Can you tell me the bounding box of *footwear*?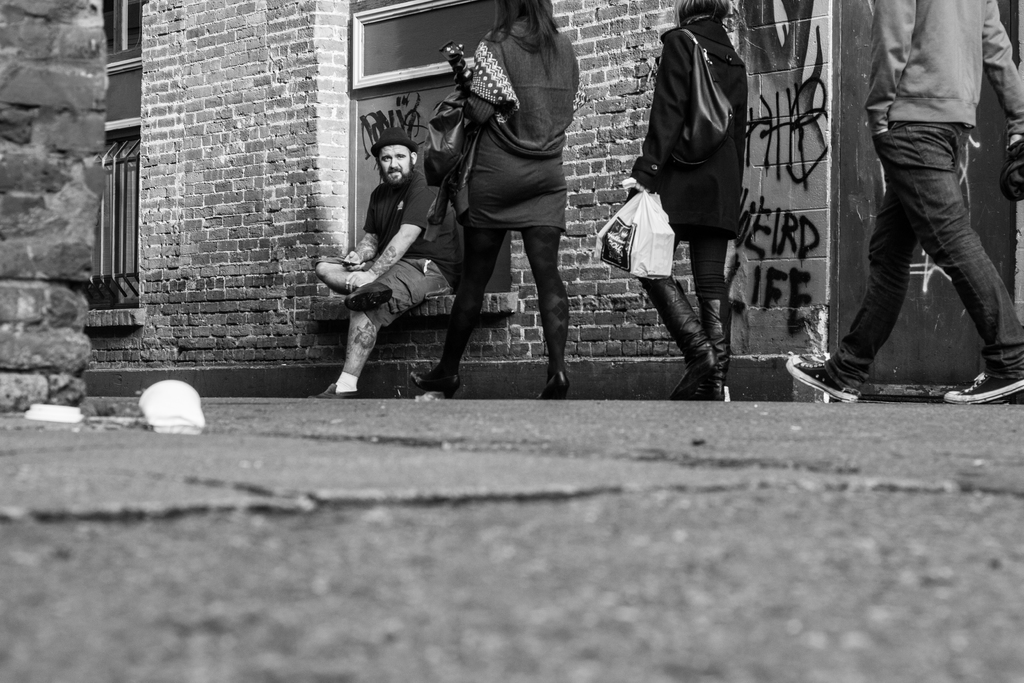
x1=538 y1=370 x2=572 y2=400.
